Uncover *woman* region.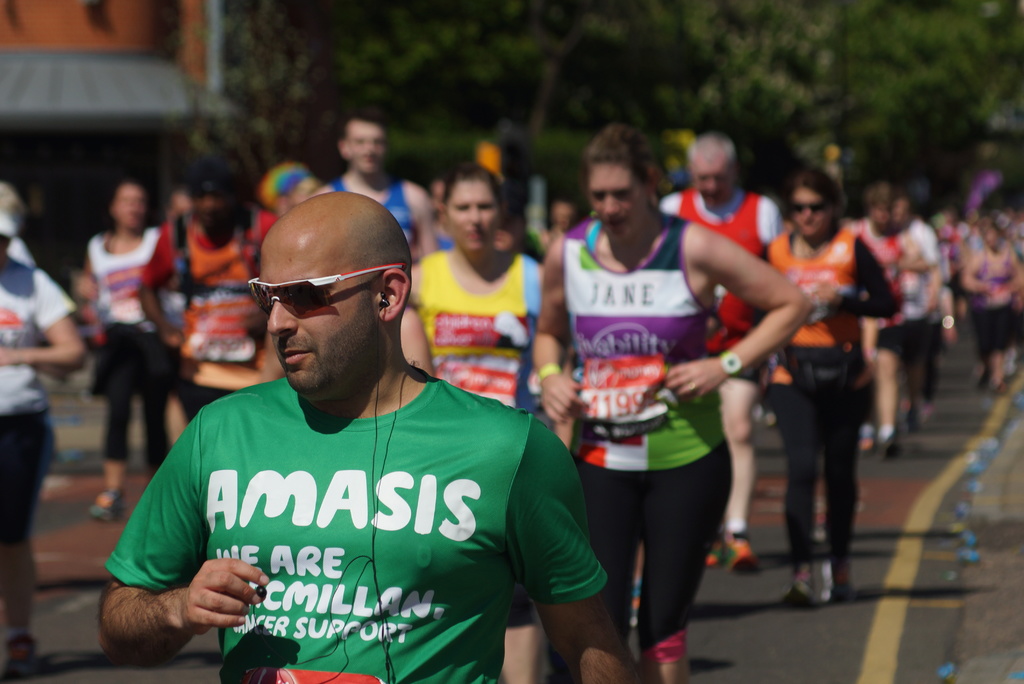
Uncovered: 531:126:816:683.
